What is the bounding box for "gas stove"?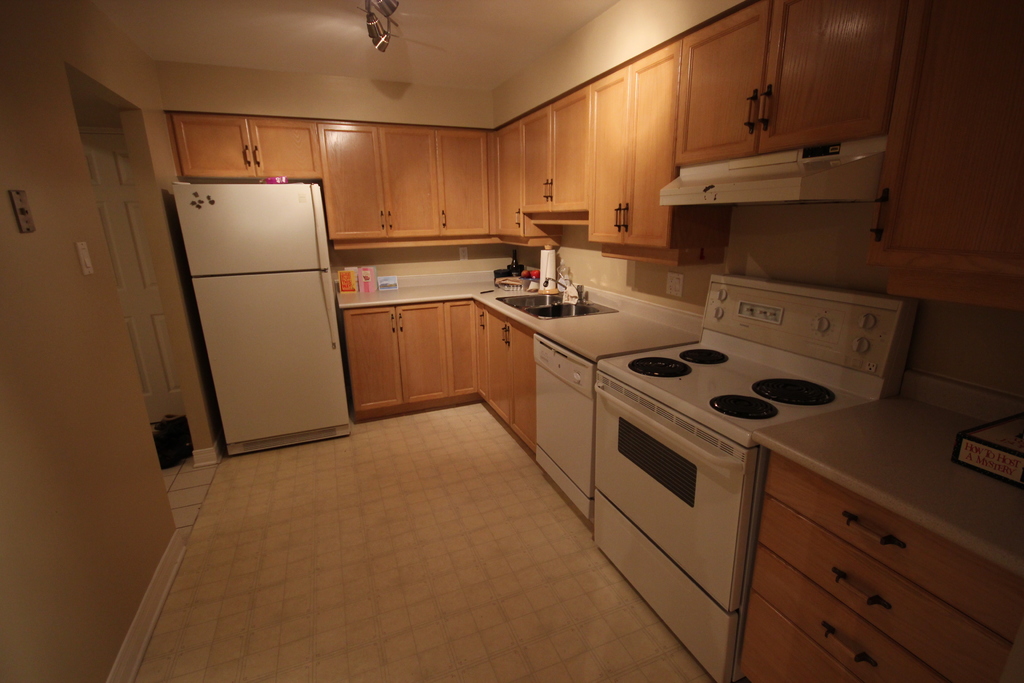
Rect(598, 342, 870, 436).
